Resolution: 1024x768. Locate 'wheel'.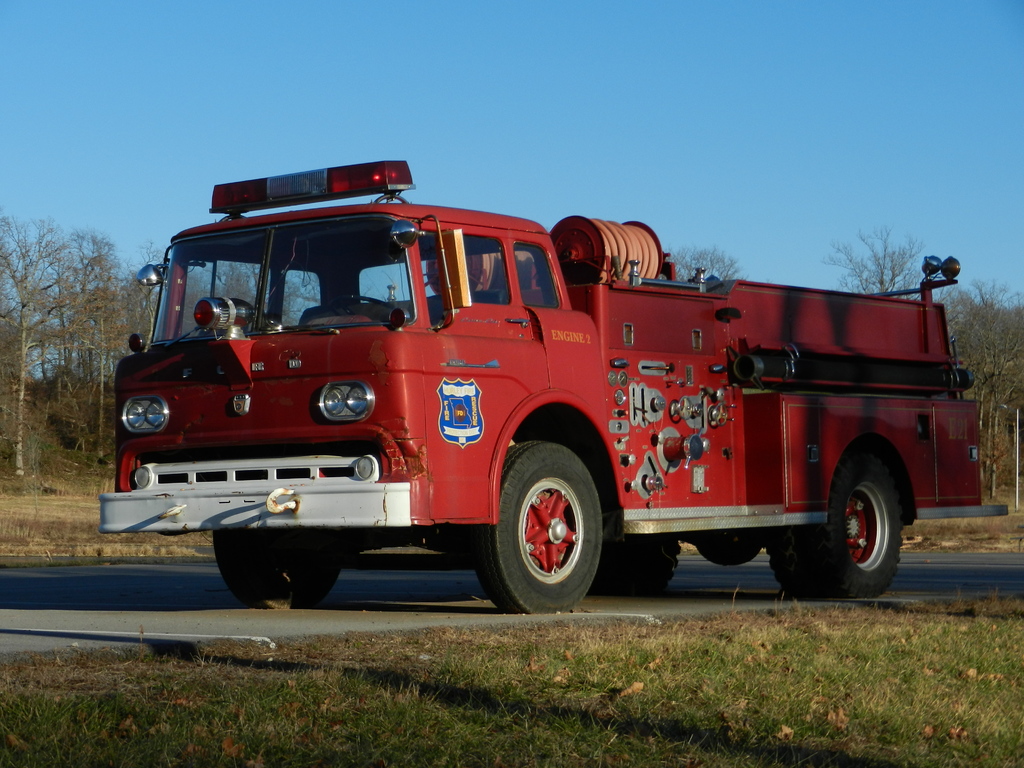
<box>490,443,614,607</box>.
